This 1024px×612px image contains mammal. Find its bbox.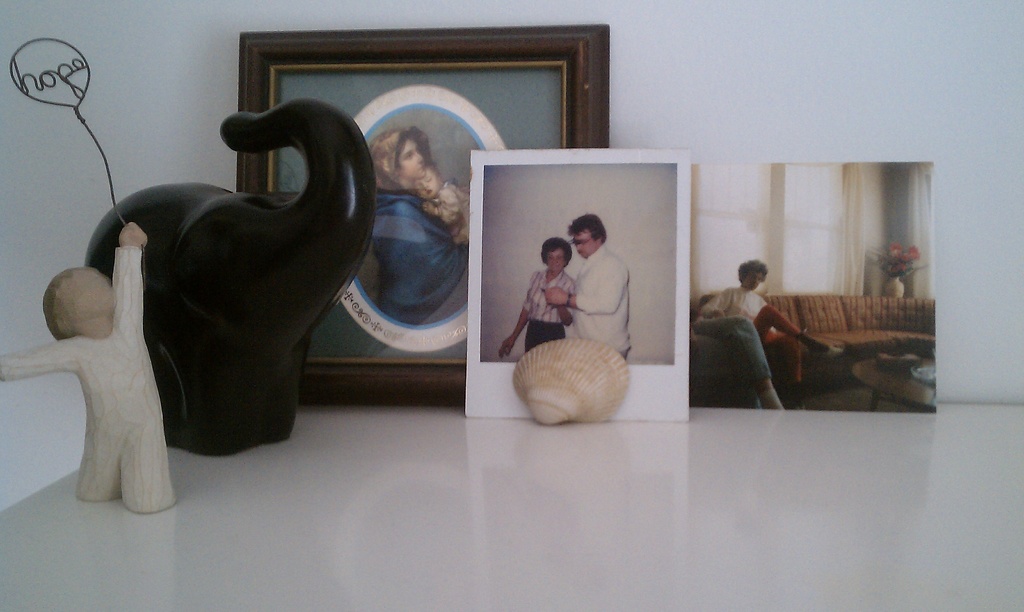
353:125:477:321.
